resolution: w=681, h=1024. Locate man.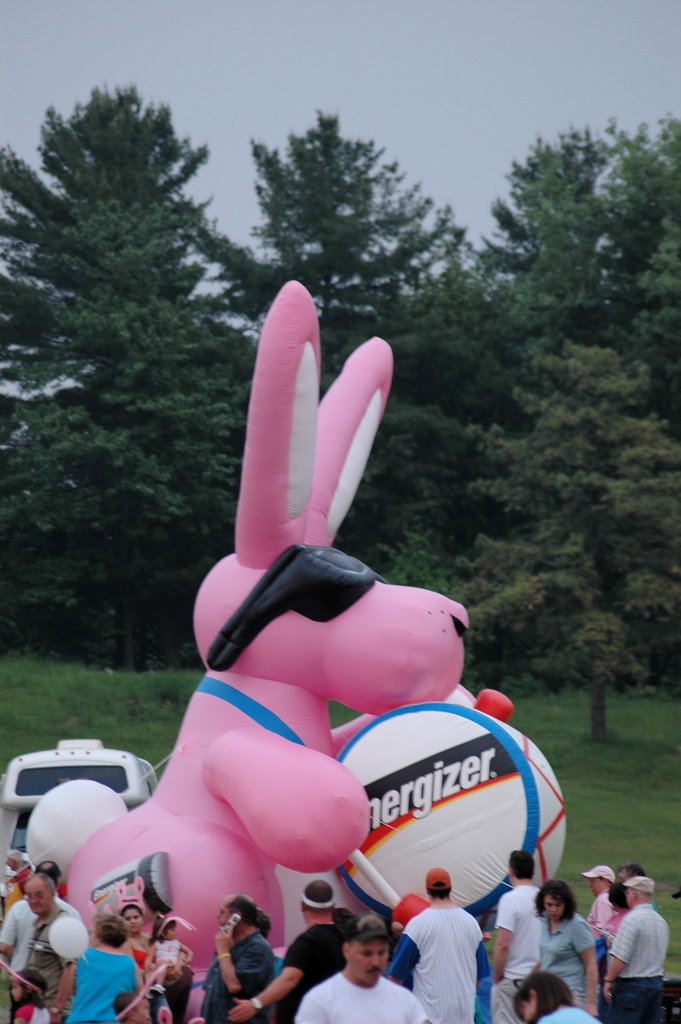
<bbox>370, 886, 491, 1020</bbox>.
